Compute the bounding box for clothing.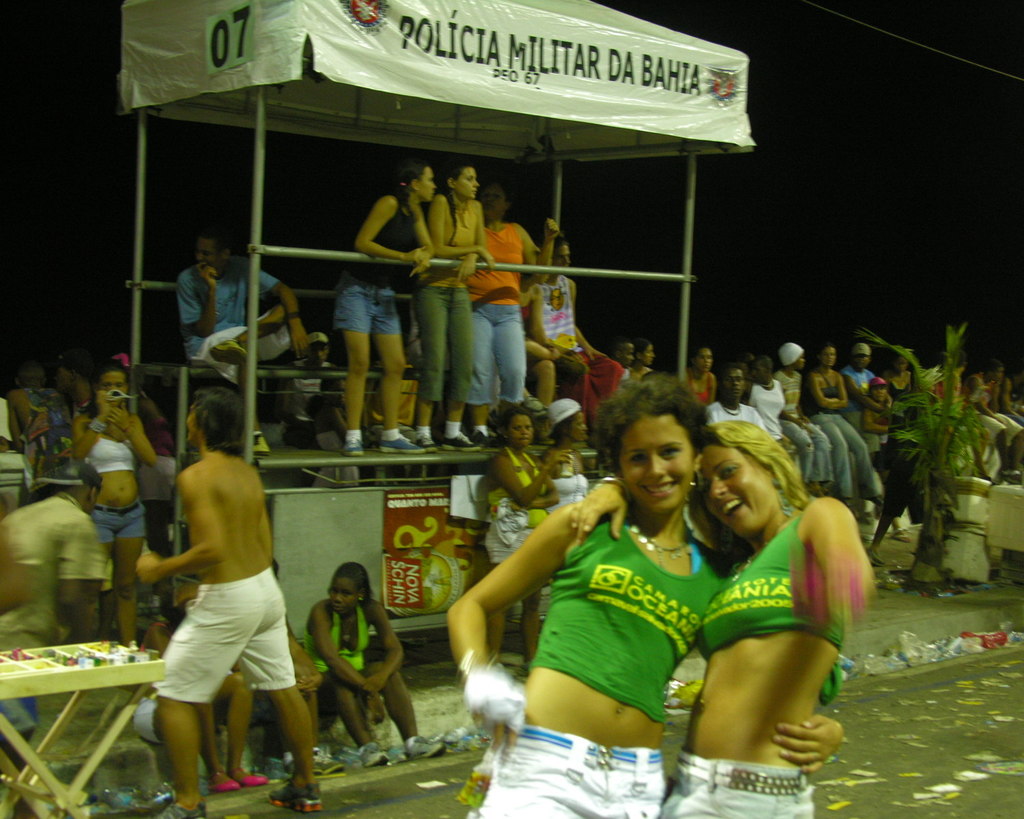
box(464, 215, 532, 437).
